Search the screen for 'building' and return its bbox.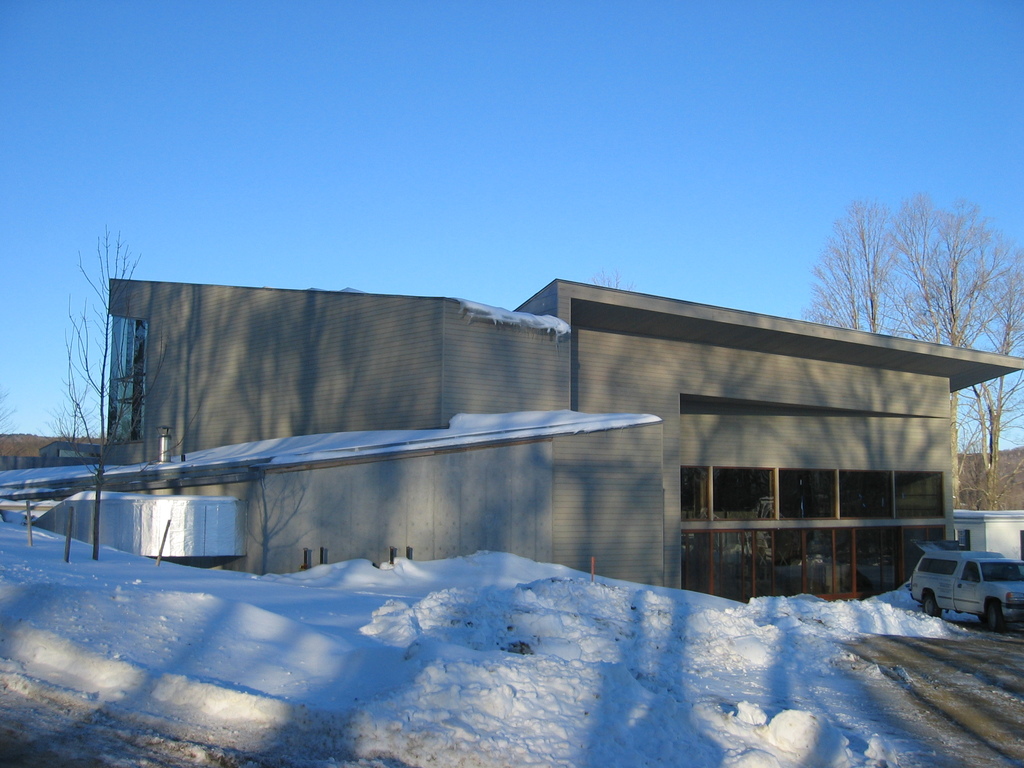
Found: {"left": 25, "top": 276, "right": 1023, "bottom": 609}.
